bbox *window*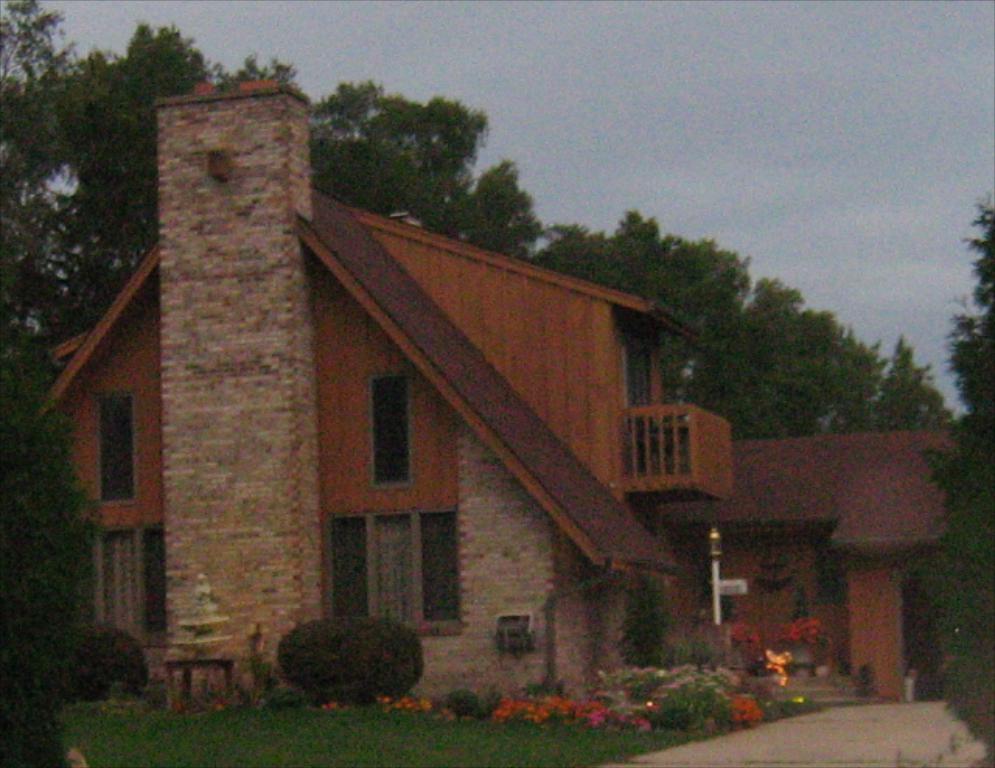
[left=376, top=511, right=418, bottom=625]
